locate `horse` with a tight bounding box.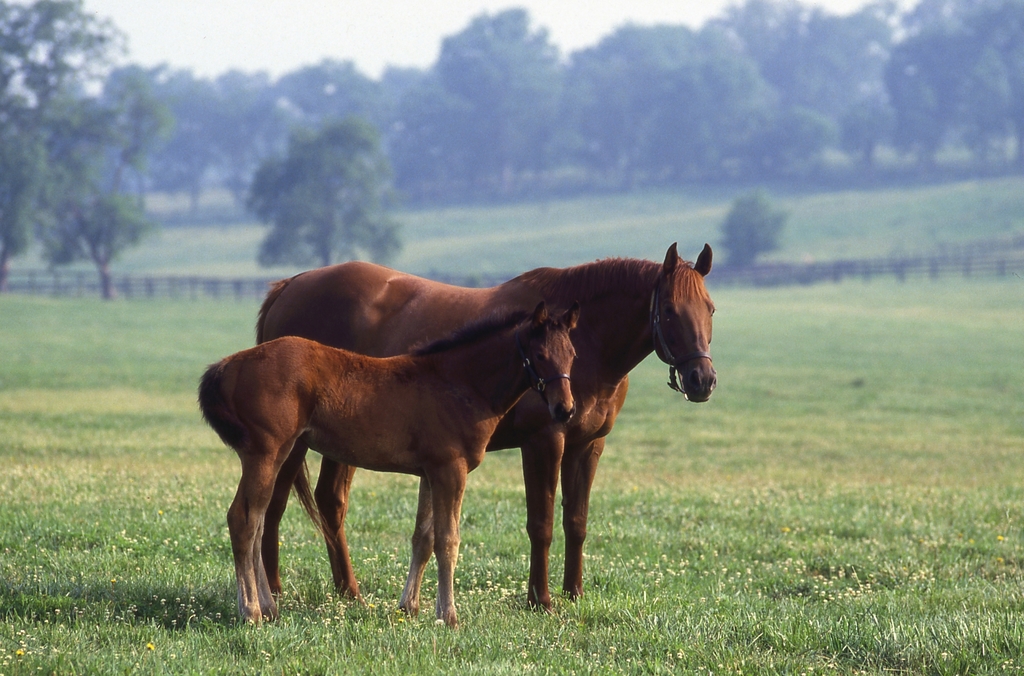
select_region(256, 243, 720, 609).
